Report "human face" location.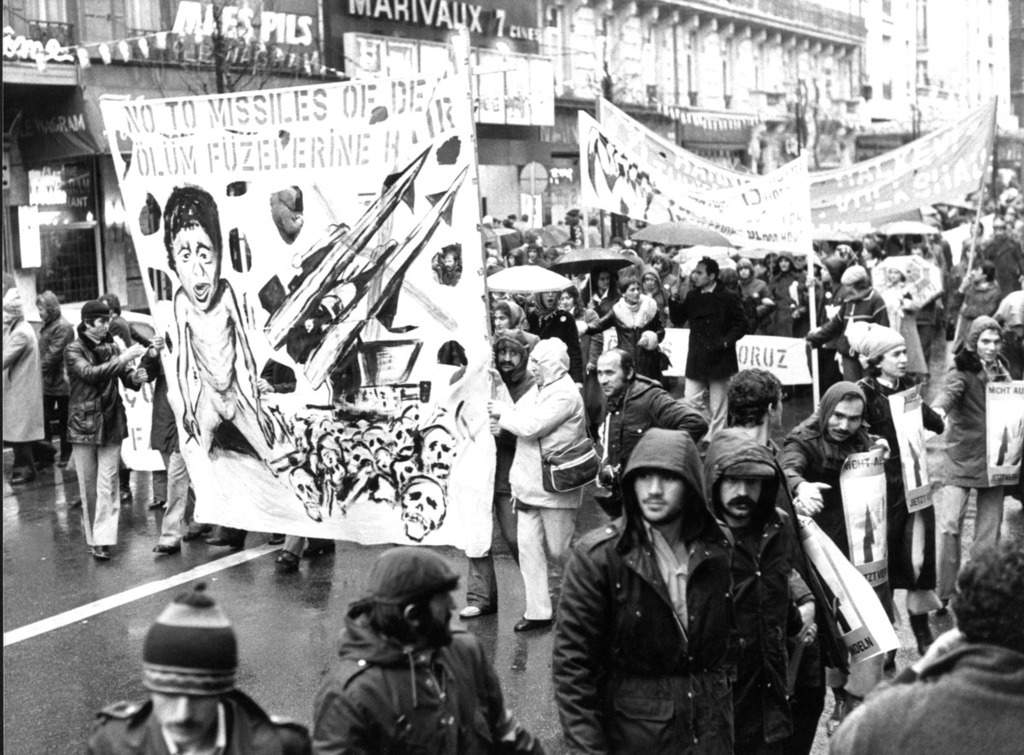
Report: (x1=172, y1=221, x2=218, y2=311).
